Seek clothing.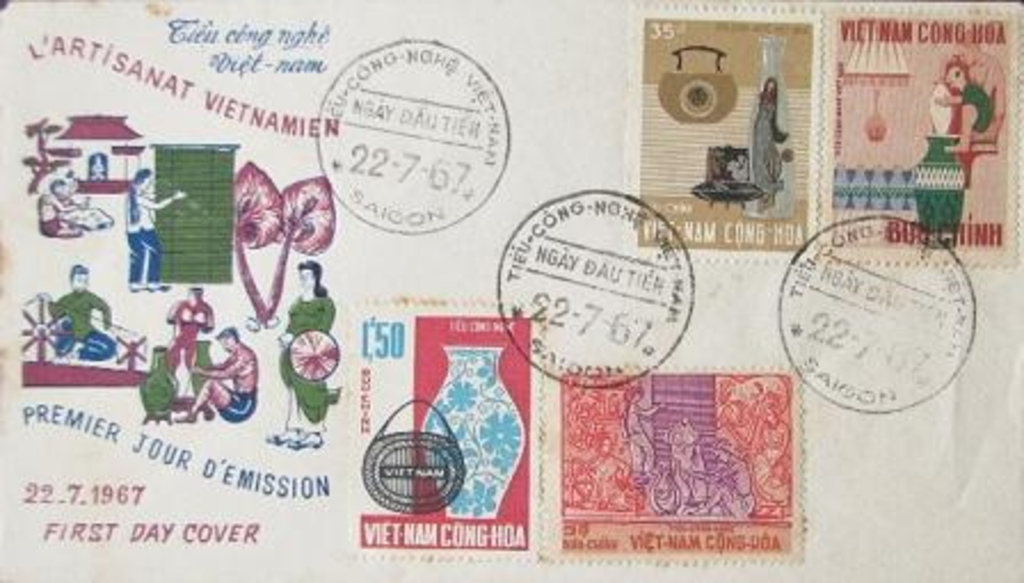
<box>217,389,256,423</box>.
